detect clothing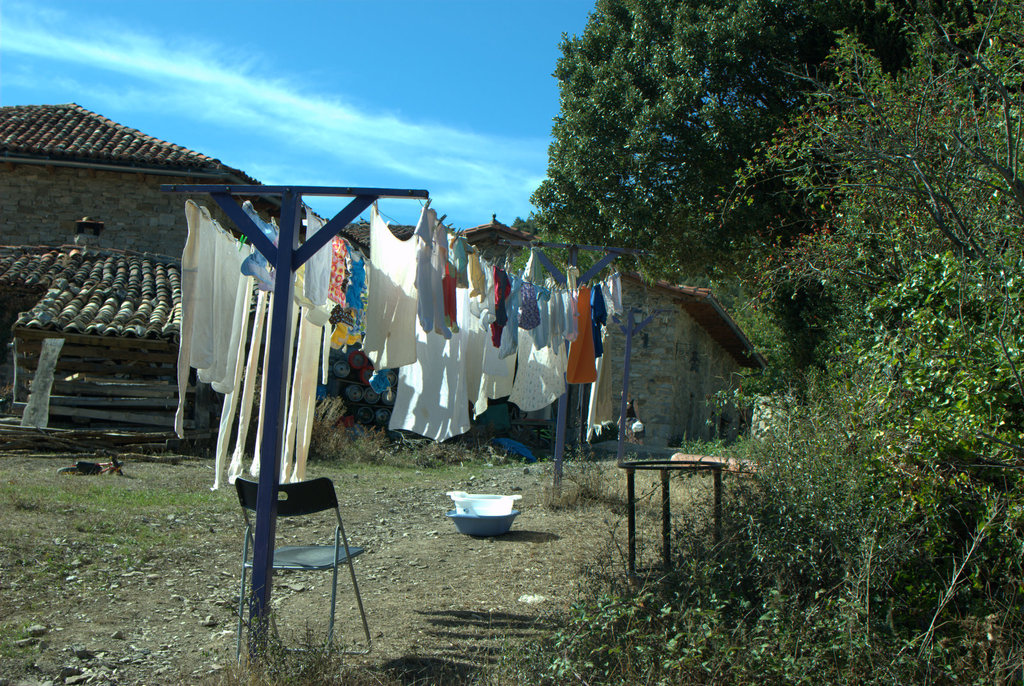
bbox=[588, 355, 633, 444]
